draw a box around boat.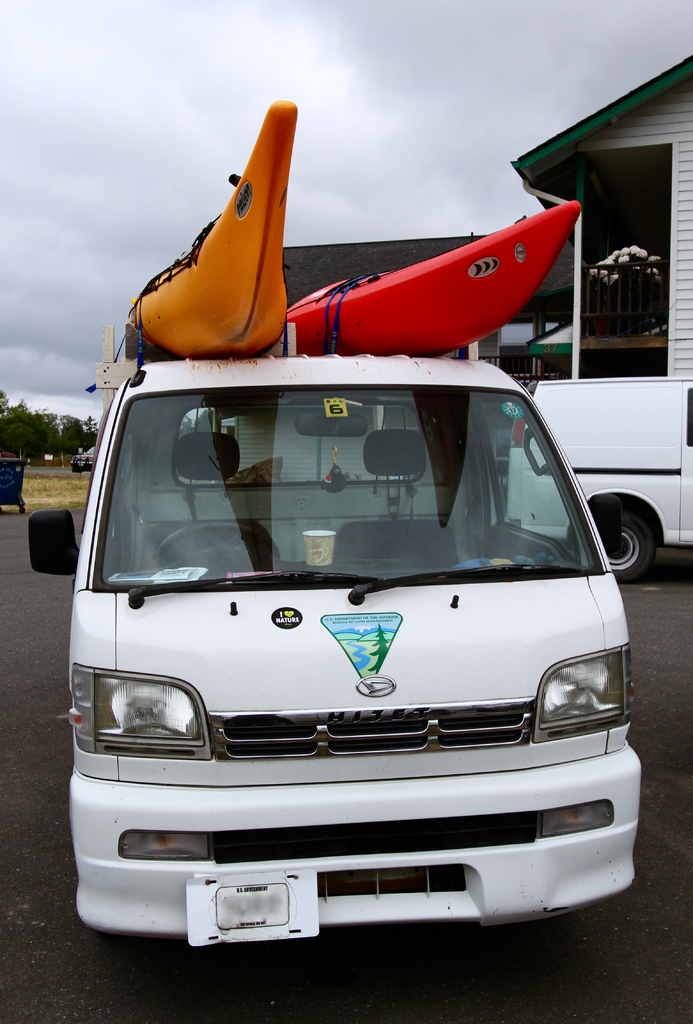
pyautogui.locateOnScreen(284, 199, 584, 360).
